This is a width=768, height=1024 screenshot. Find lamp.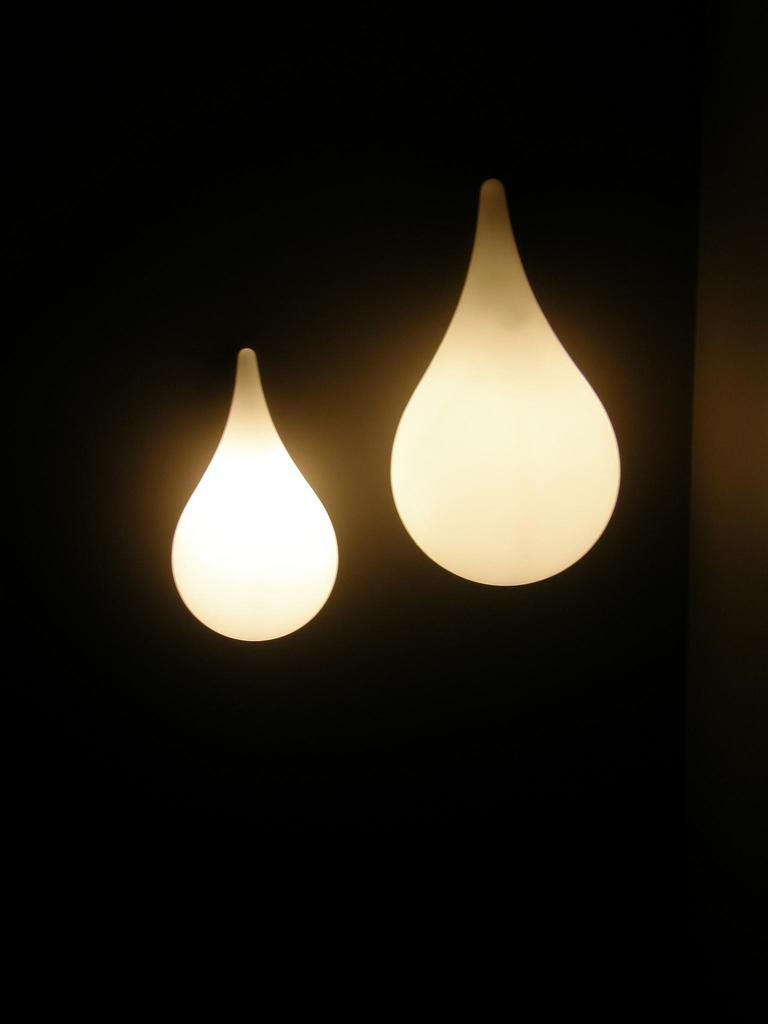
Bounding box: l=388, t=166, r=621, b=588.
